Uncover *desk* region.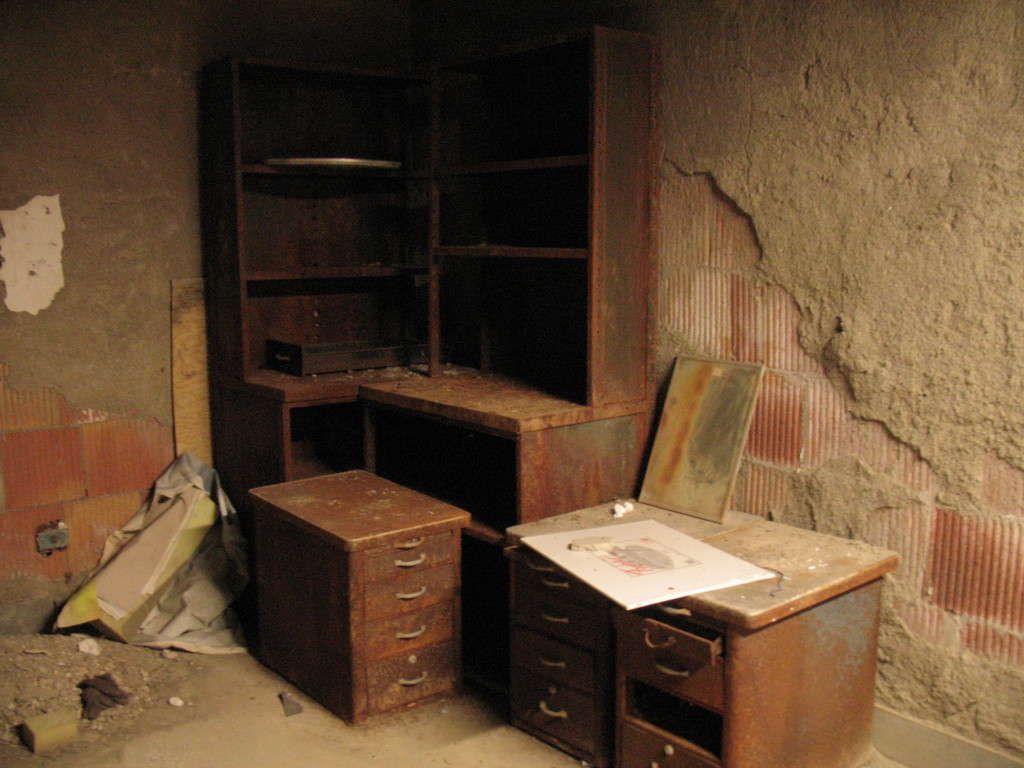
Uncovered: [left=239, top=462, right=479, bottom=729].
